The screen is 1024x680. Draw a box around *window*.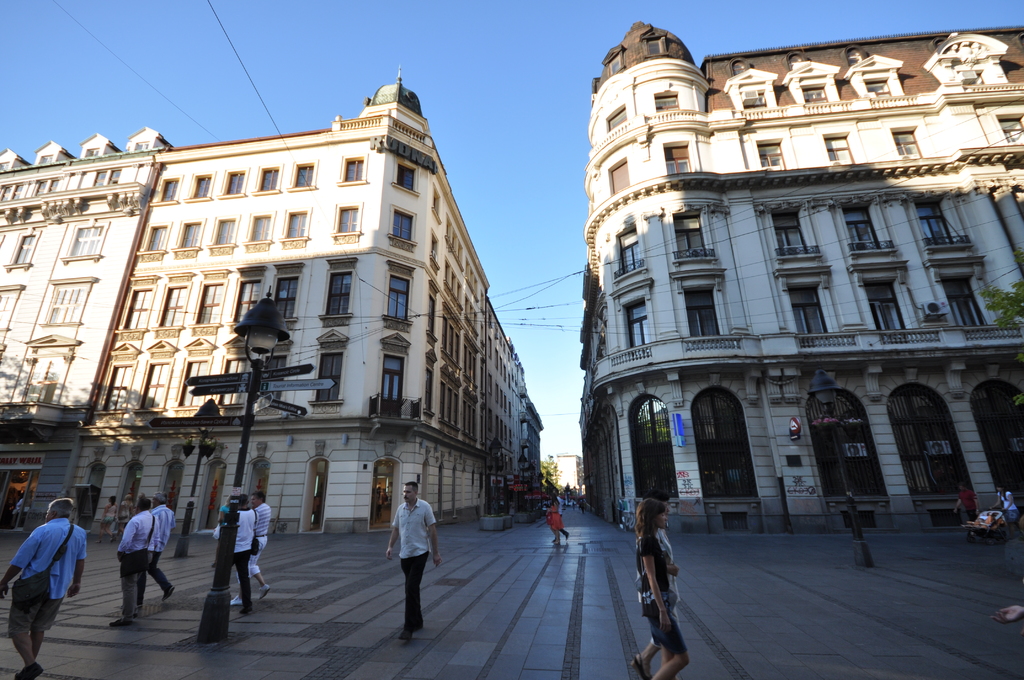
select_region(739, 89, 766, 117).
